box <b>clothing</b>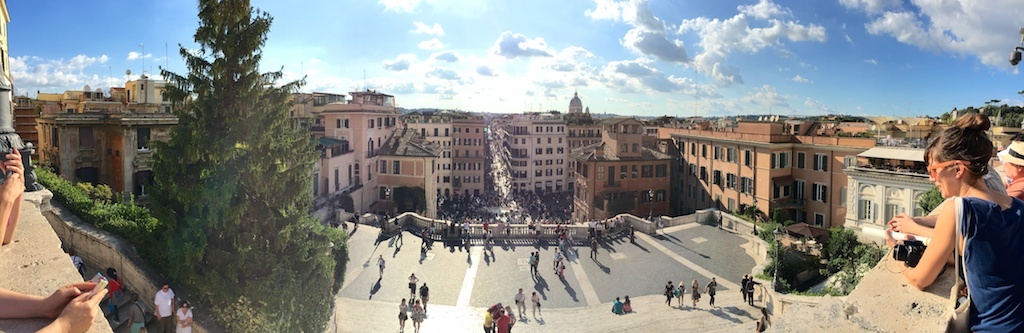
BBox(411, 281, 418, 294)
